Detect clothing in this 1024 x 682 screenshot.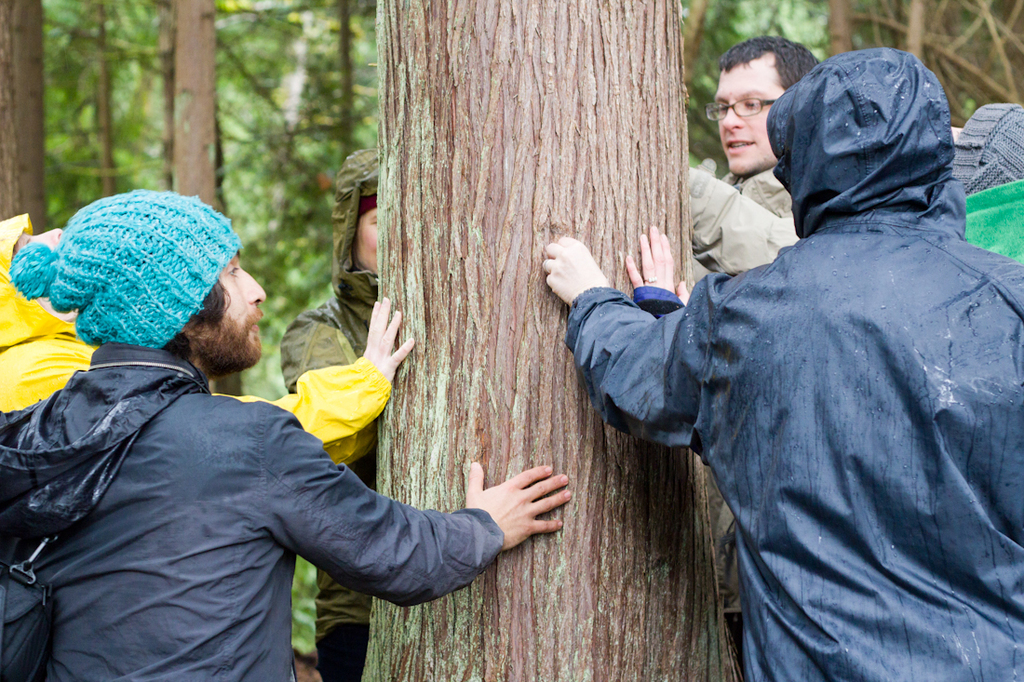
Detection: region(571, 50, 1023, 681).
